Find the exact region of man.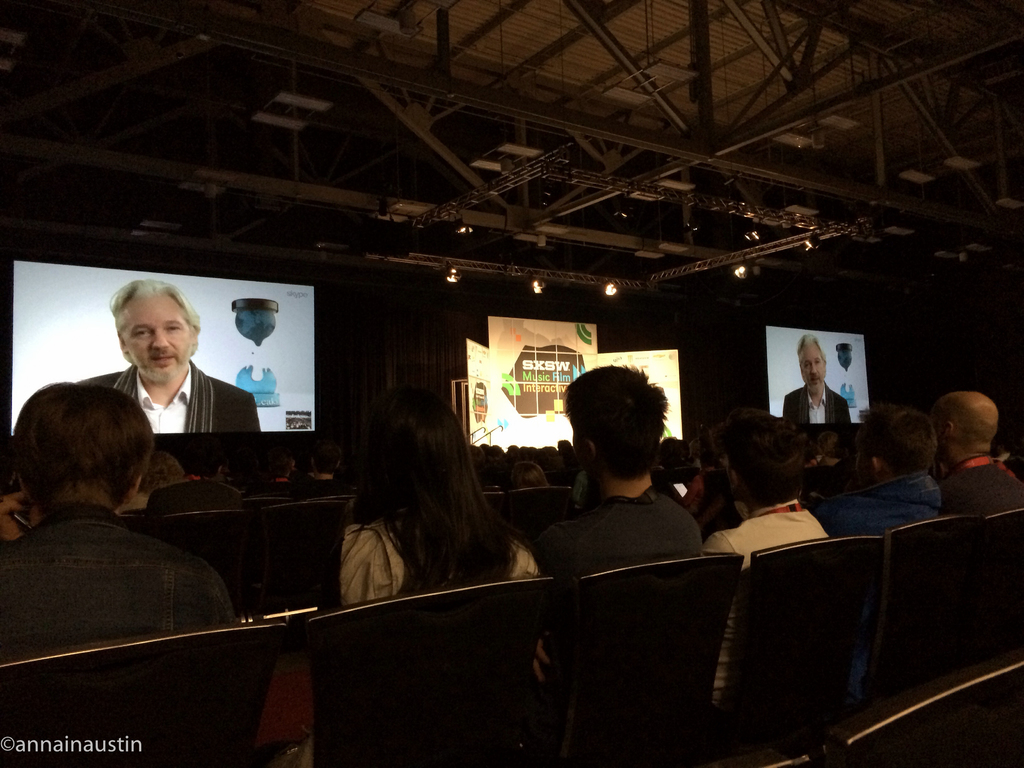
Exact region: bbox=(147, 442, 239, 509).
